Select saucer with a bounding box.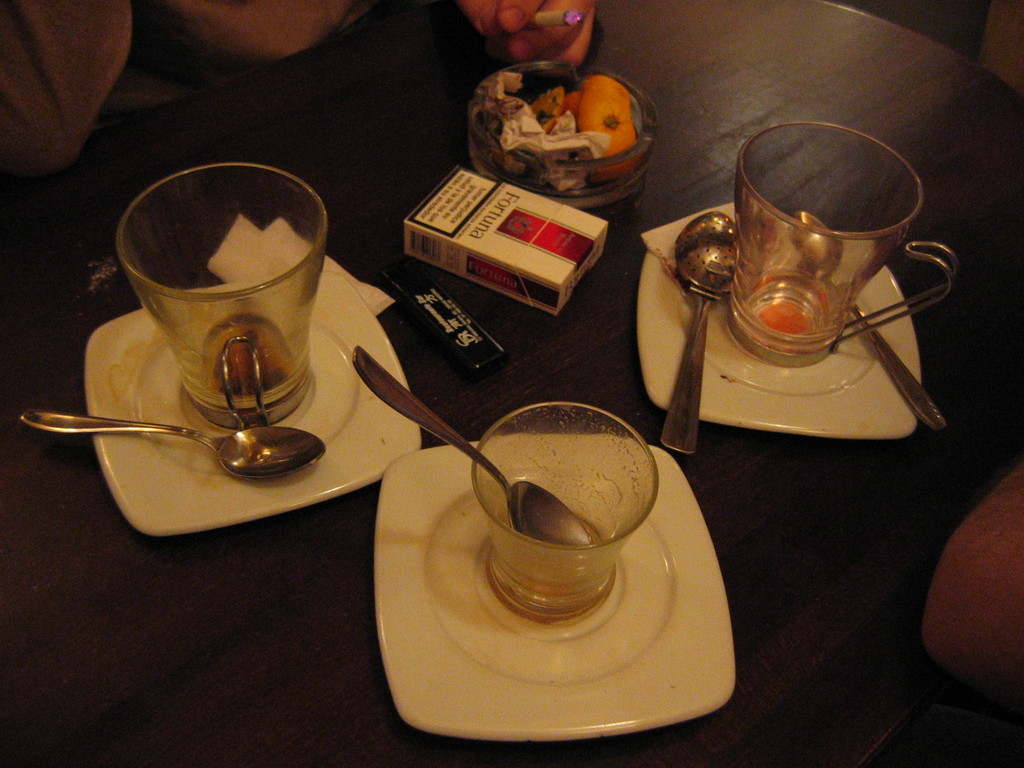
pyautogui.locateOnScreen(370, 431, 740, 743).
